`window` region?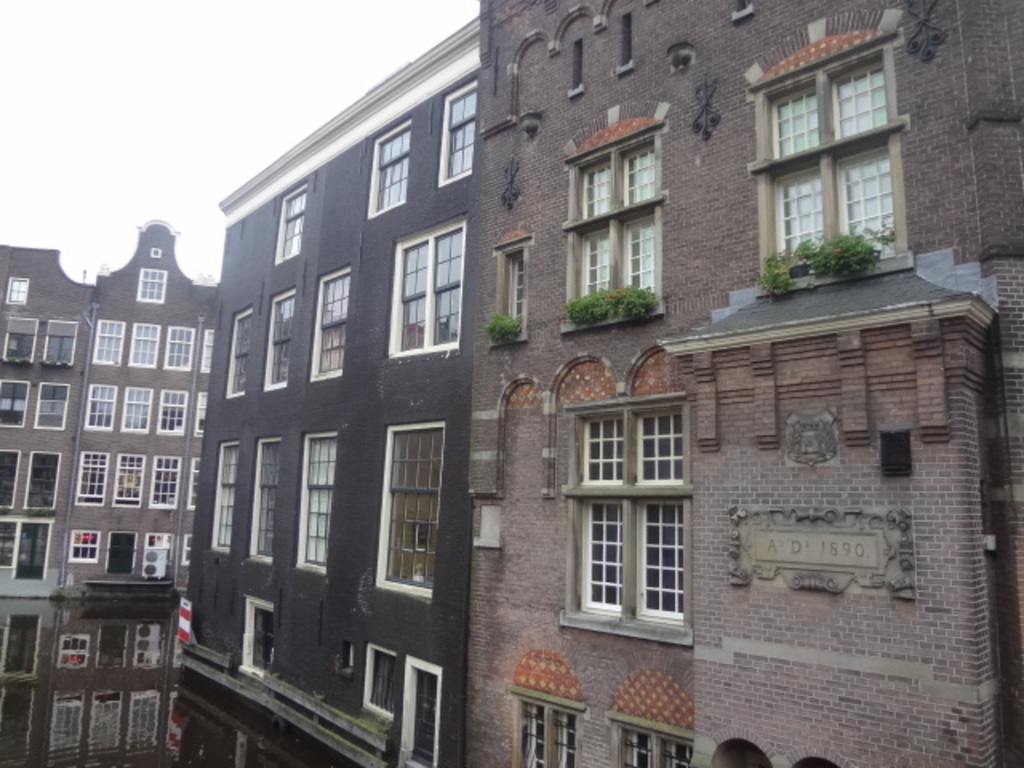
left=232, top=594, right=278, bottom=675
